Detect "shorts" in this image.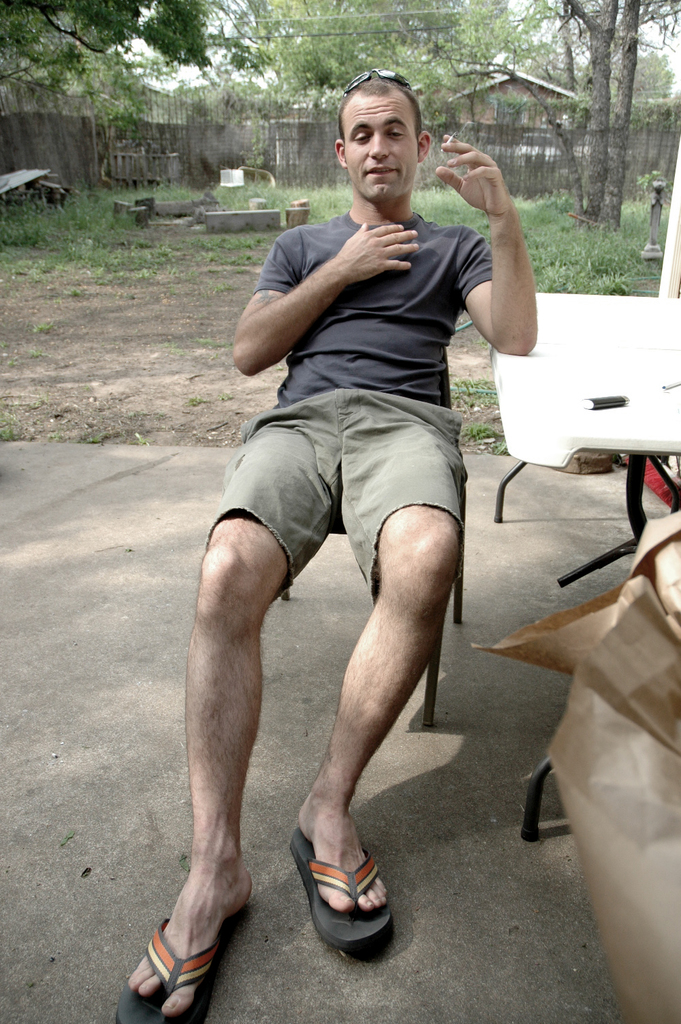
Detection: [230,411,469,539].
